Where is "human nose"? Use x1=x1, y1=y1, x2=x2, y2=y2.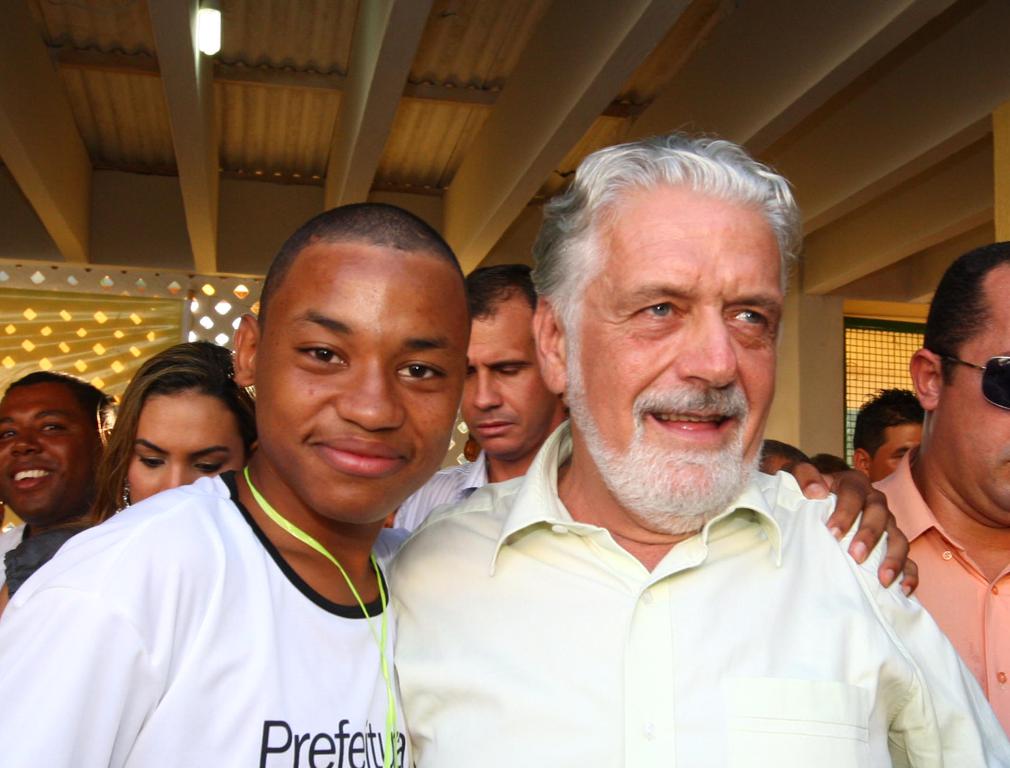
x1=157, y1=460, x2=192, y2=495.
